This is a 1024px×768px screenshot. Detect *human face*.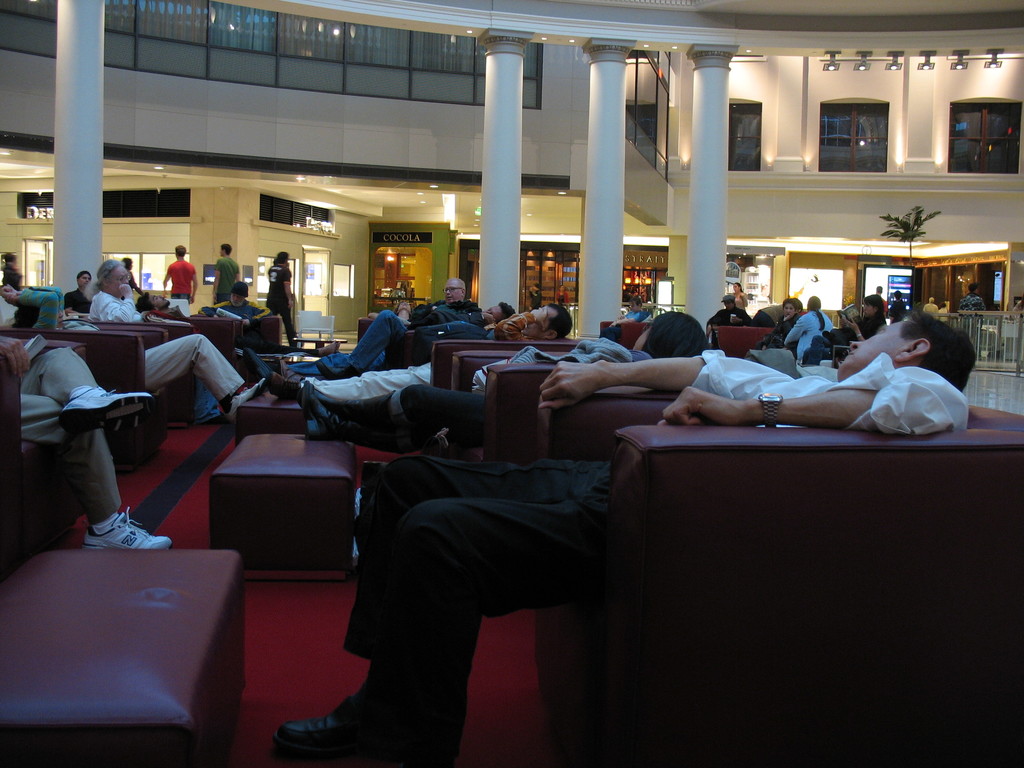
[783,306,795,319].
